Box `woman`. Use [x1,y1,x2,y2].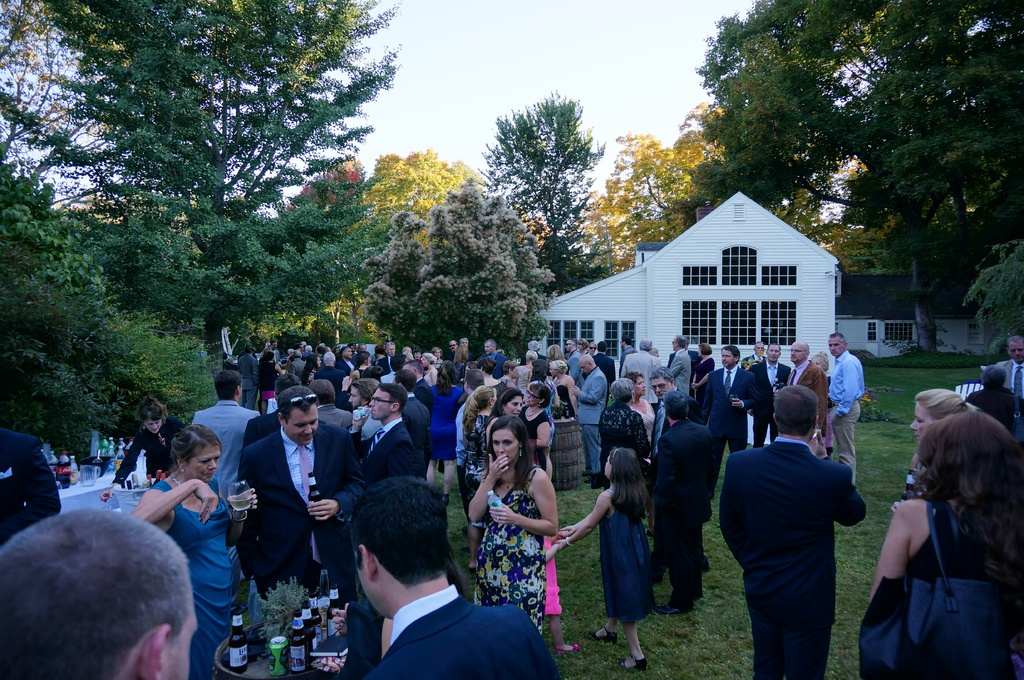
[874,387,1008,678].
